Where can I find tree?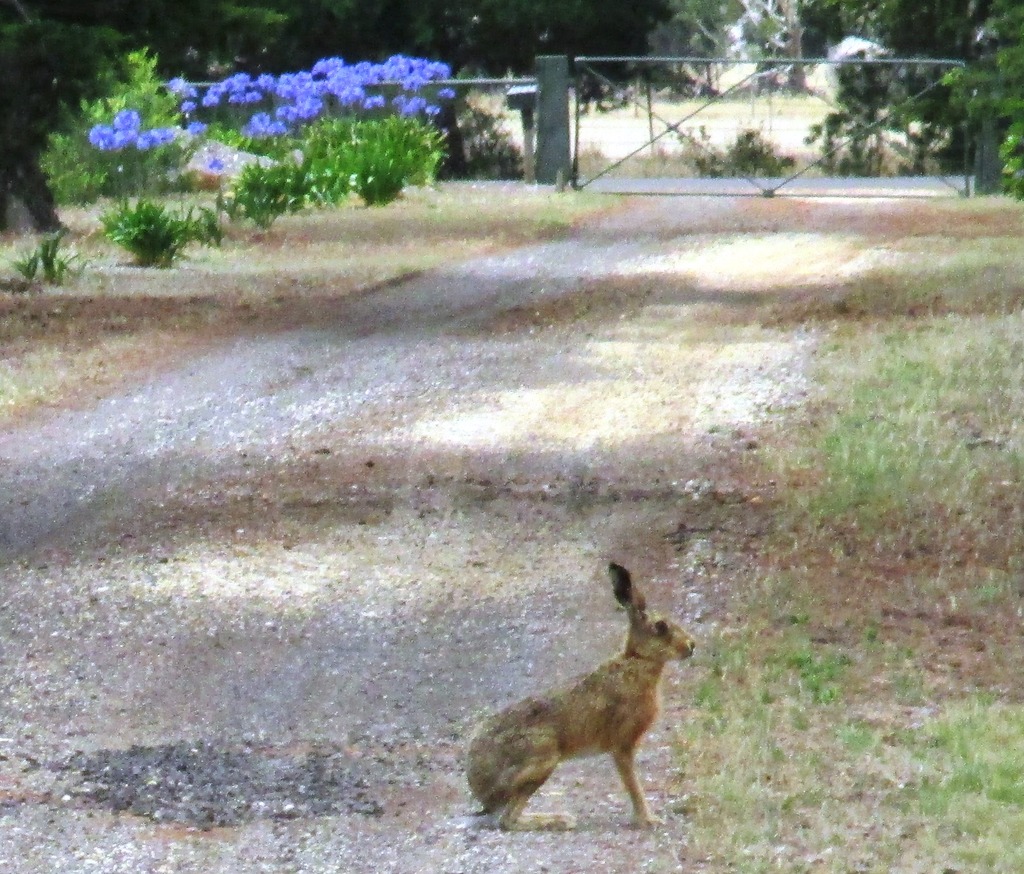
You can find it at 945/1/1023/198.
